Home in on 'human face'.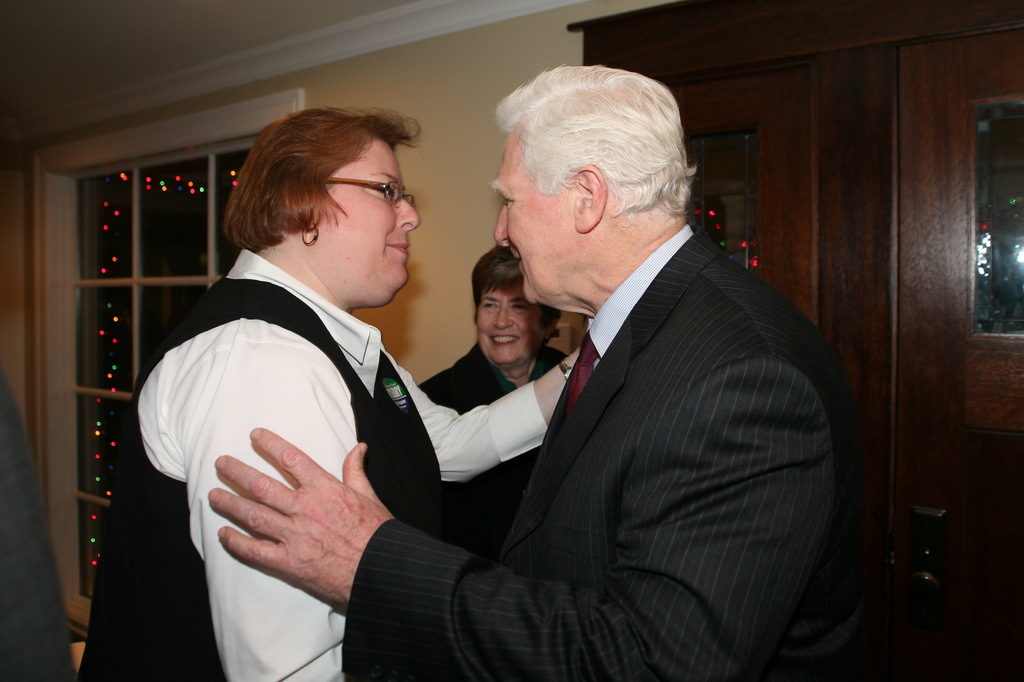
Homed in at select_region(490, 132, 578, 303).
